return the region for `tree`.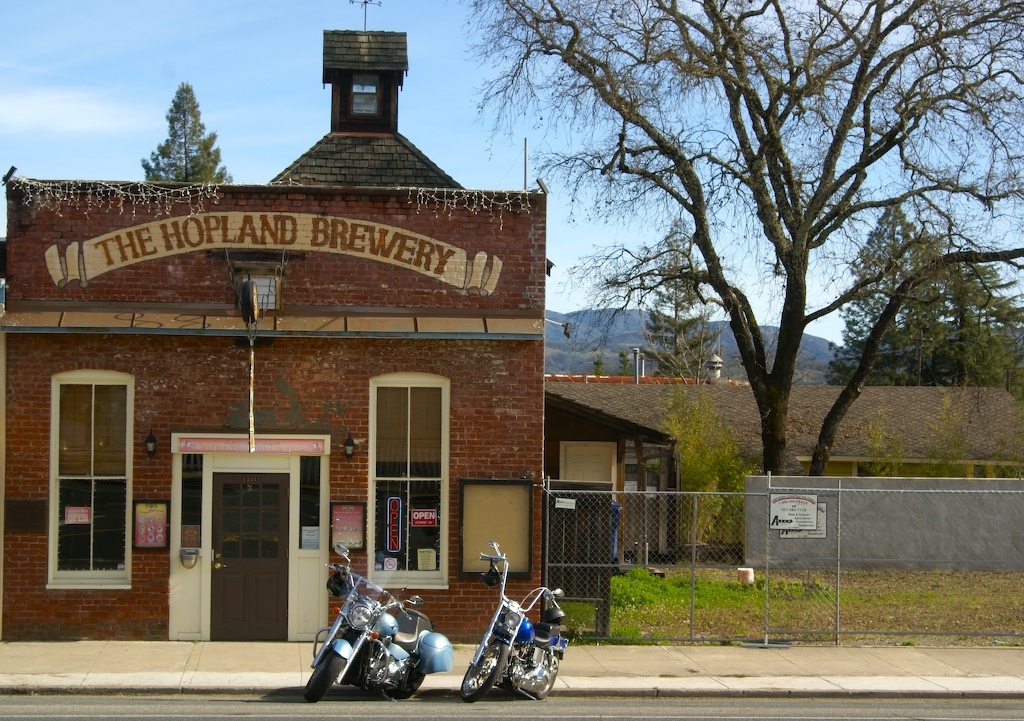
box=[139, 66, 220, 185].
